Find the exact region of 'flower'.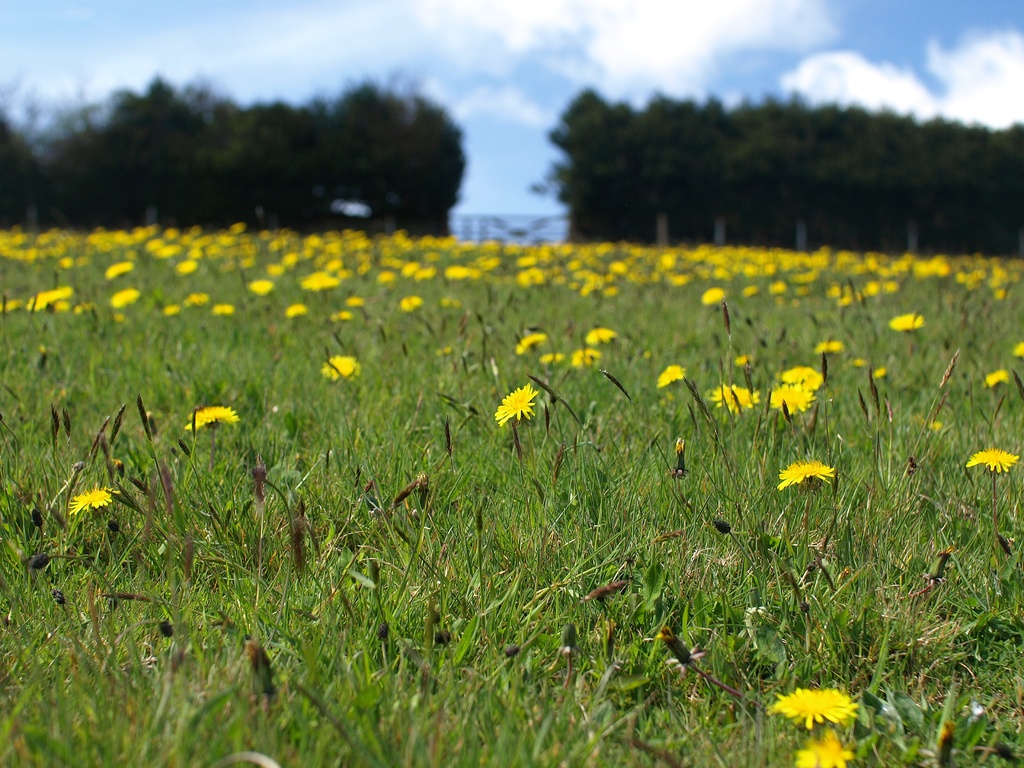
Exact region: 1015, 342, 1023, 362.
